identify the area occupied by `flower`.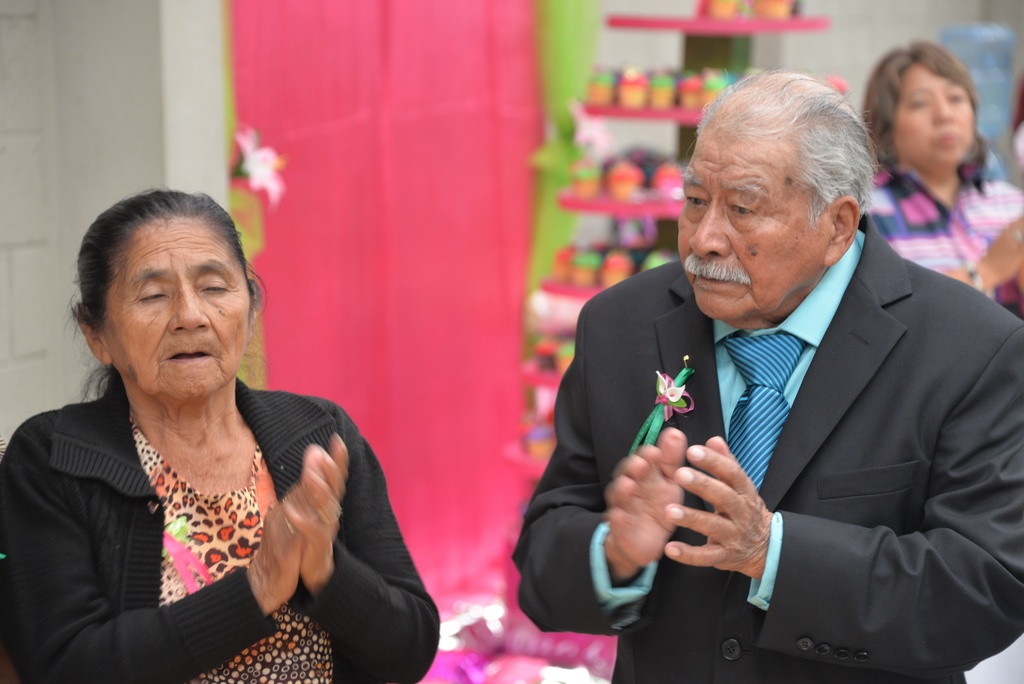
Area: x1=220, y1=125, x2=283, y2=209.
